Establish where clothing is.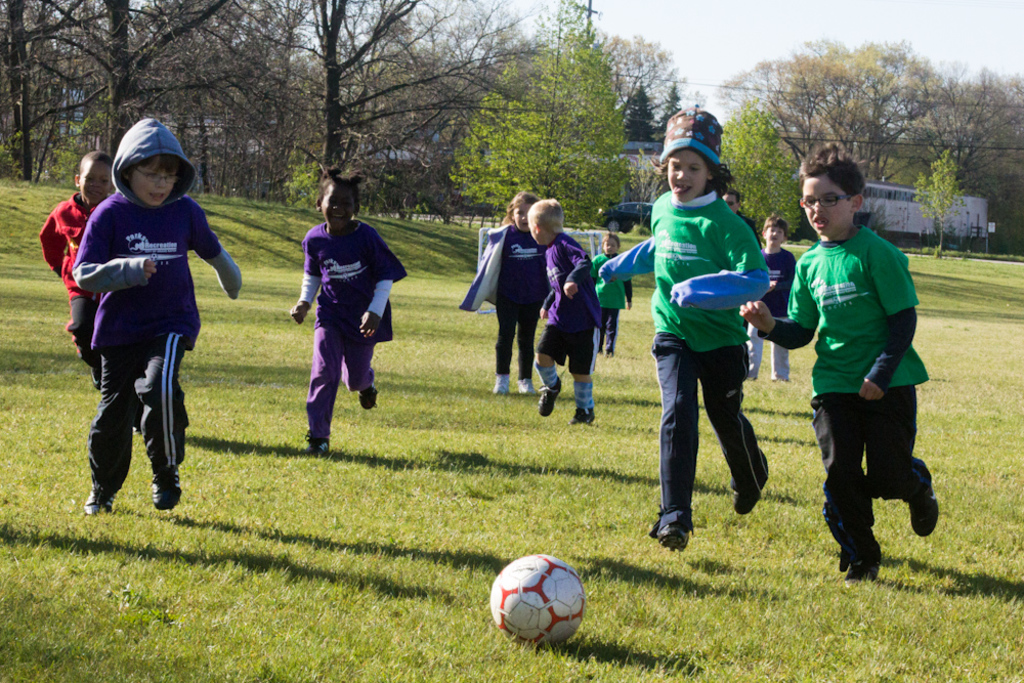
Established at locate(72, 118, 243, 487).
